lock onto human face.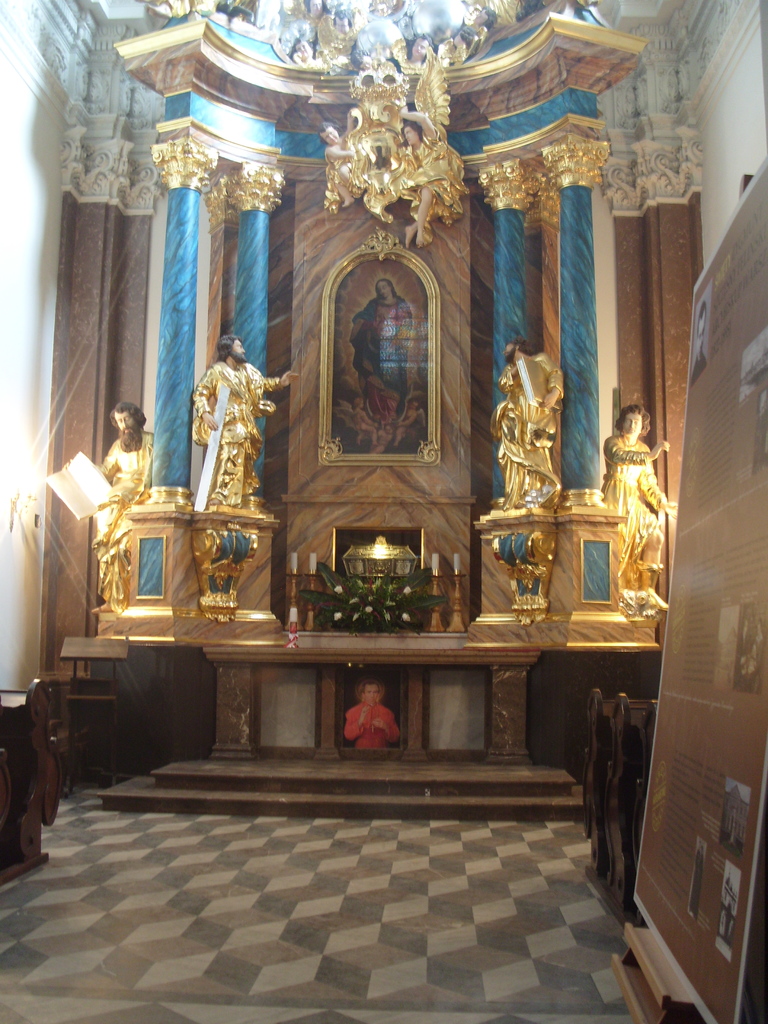
Locked: {"left": 378, "top": 280, "right": 390, "bottom": 294}.
